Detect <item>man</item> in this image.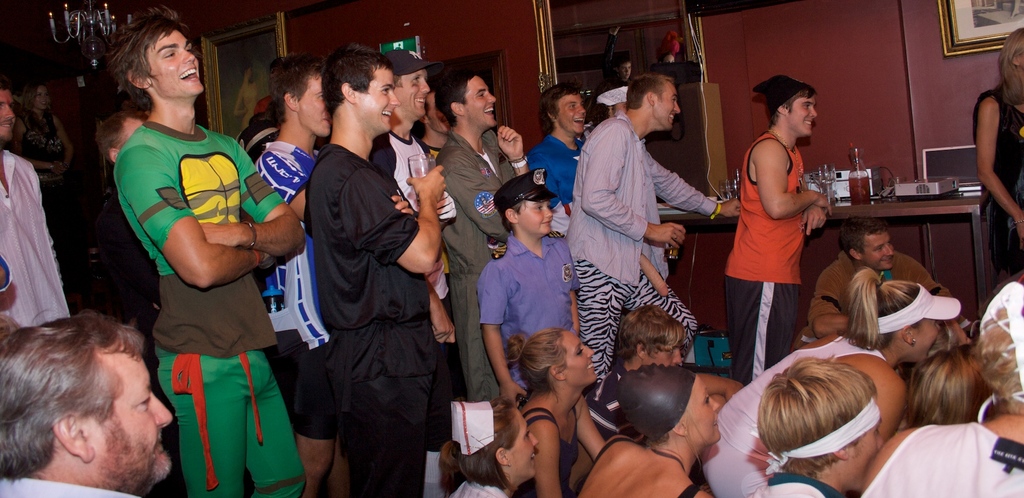
Detection: l=575, t=72, r=735, b=390.
